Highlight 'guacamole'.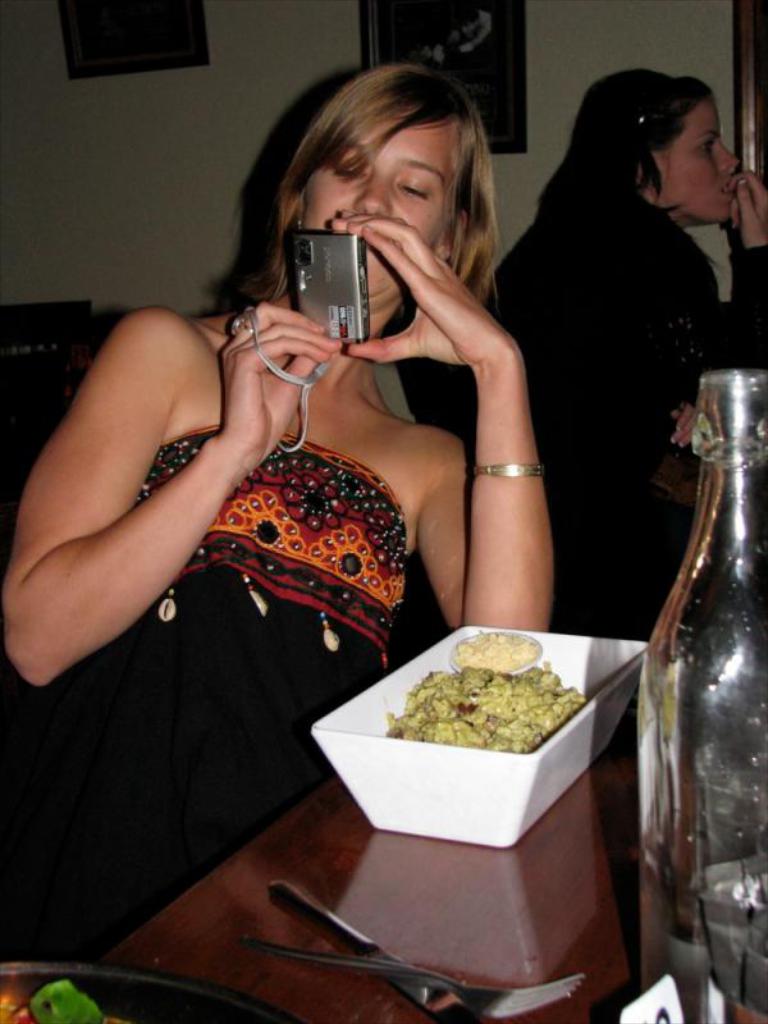
Highlighted region: {"left": 378, "top": 653, "right": 584, "bottom": 759}.
